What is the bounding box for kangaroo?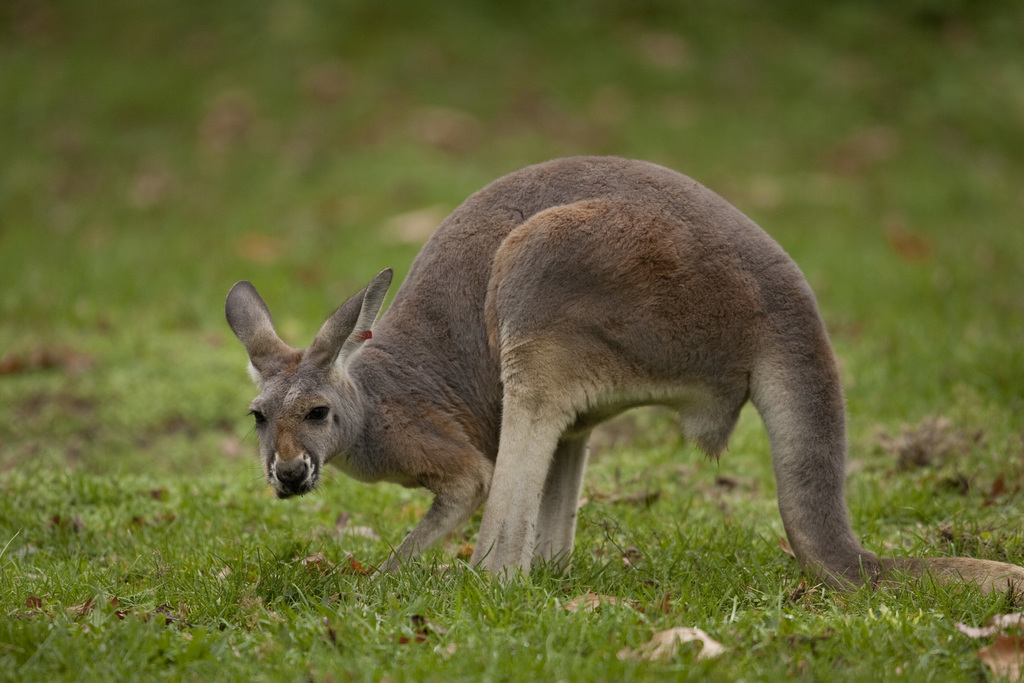
box(225, 154, 1020, 591).
